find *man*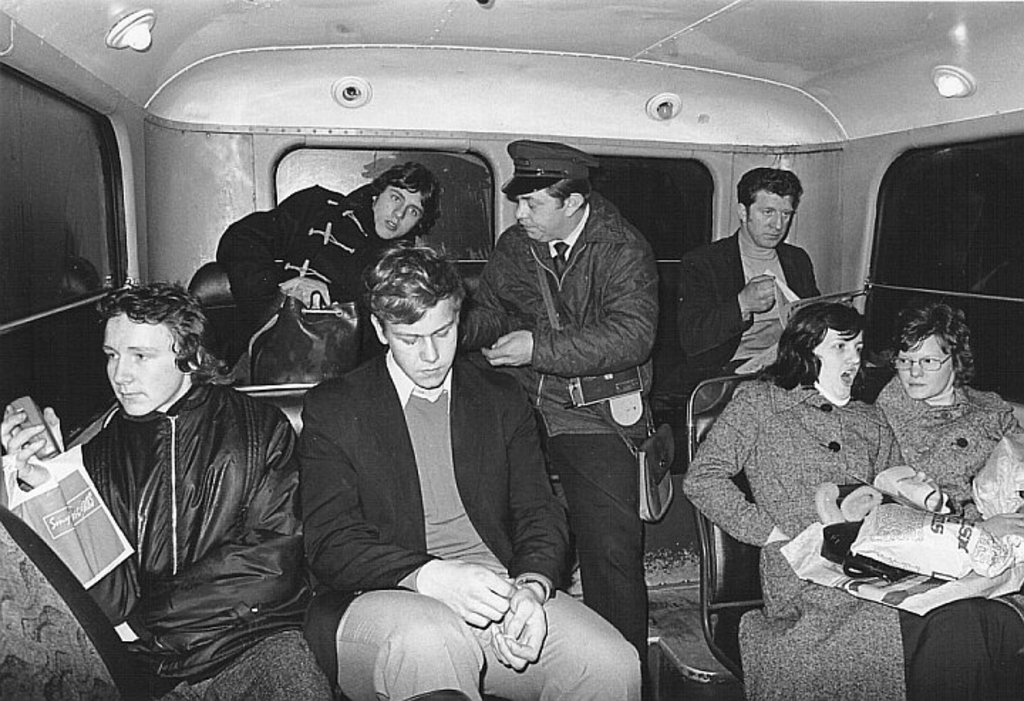
x1=201, y1=156, x2=439, y2=368
